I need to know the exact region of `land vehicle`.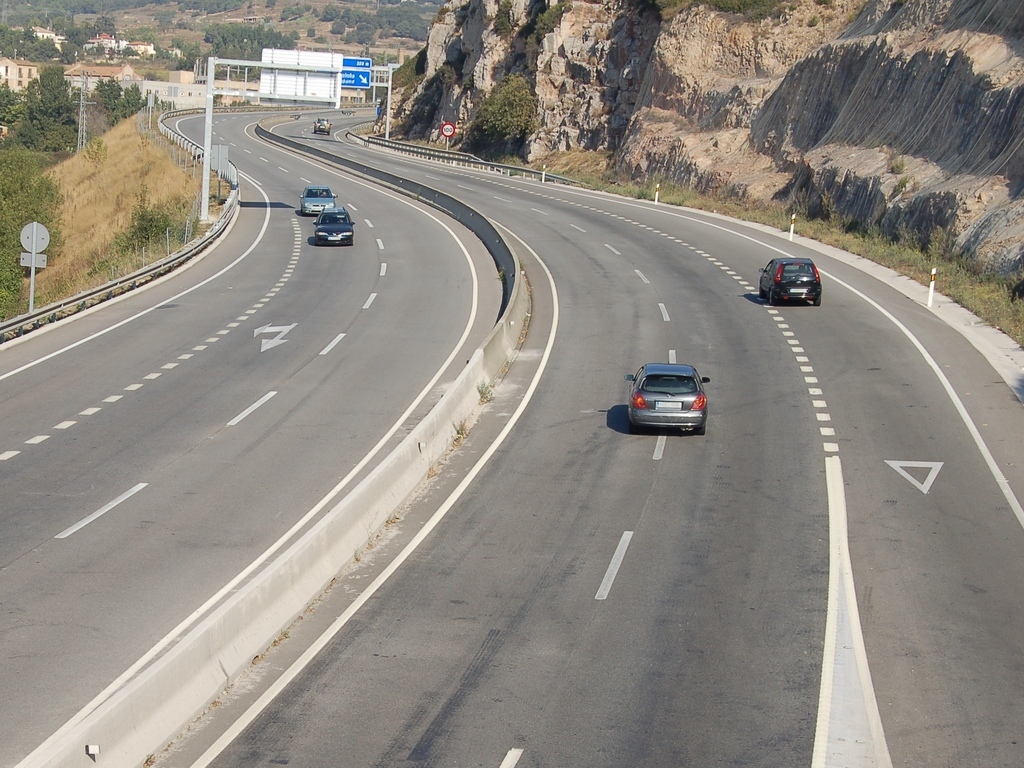
Region: rect(312, 117, 333, 136).
